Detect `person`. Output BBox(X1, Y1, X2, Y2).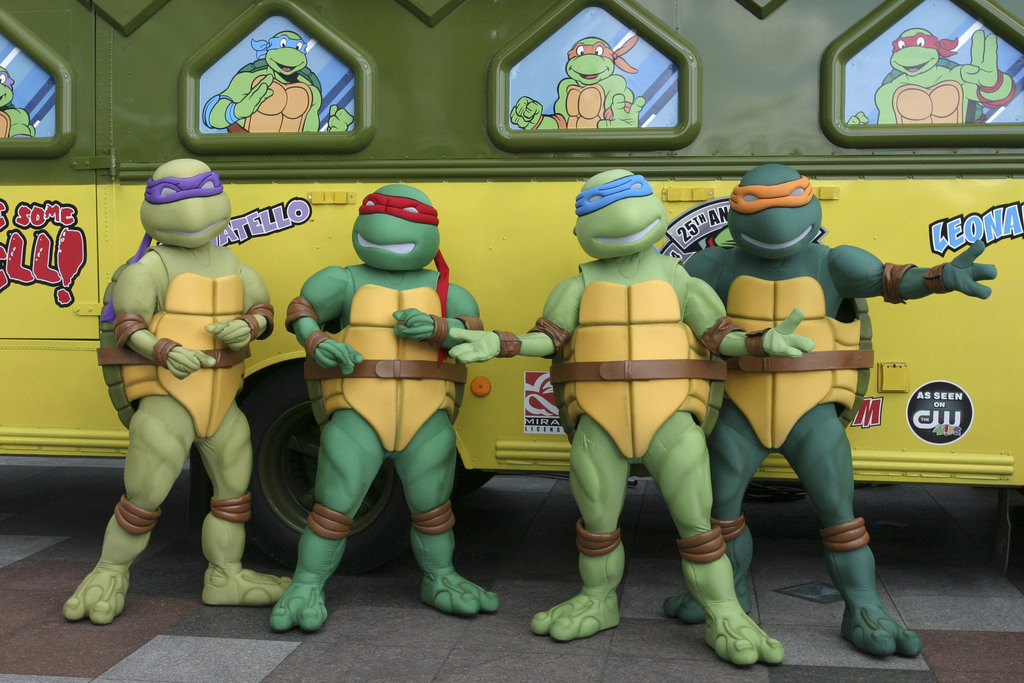
BBox(0, 66, 38, 138).
